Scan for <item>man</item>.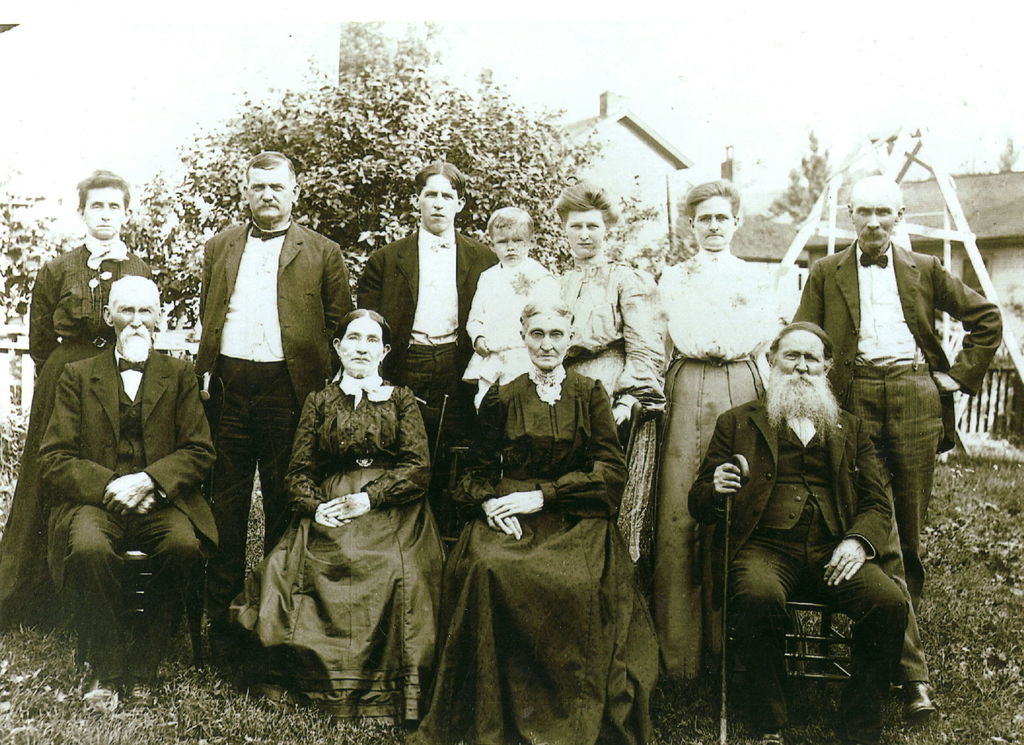
Scan result: 33 277 220 712.
